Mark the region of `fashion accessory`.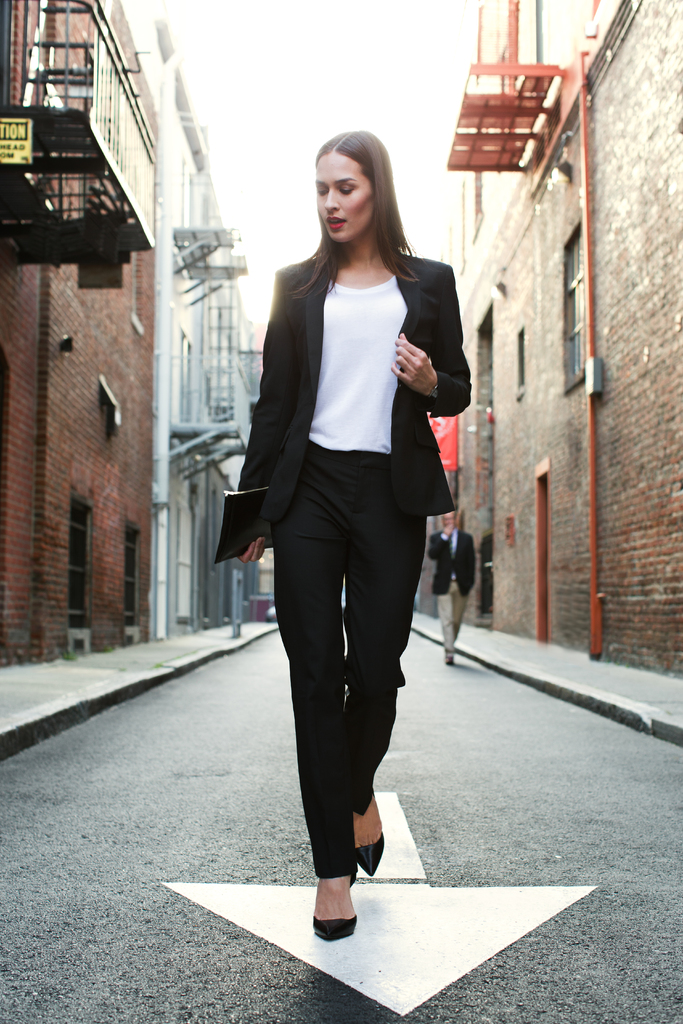
Region: l=358, t=834, r=384, b=877.
